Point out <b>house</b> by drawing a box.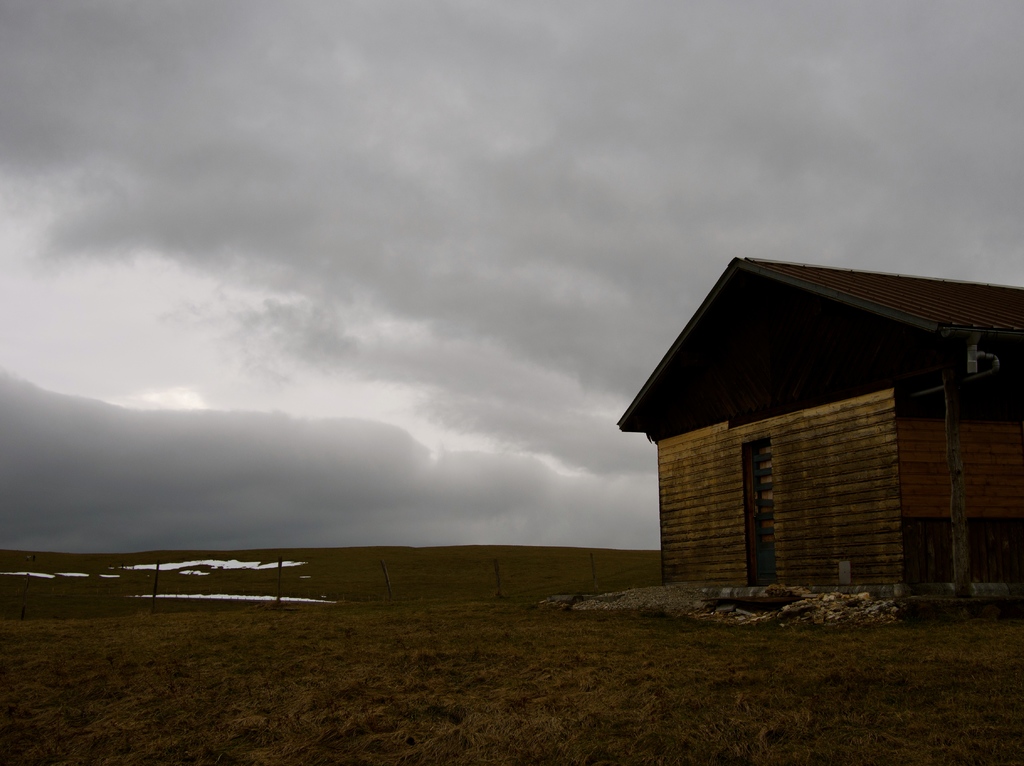
(612, 255, 1023, 605).
